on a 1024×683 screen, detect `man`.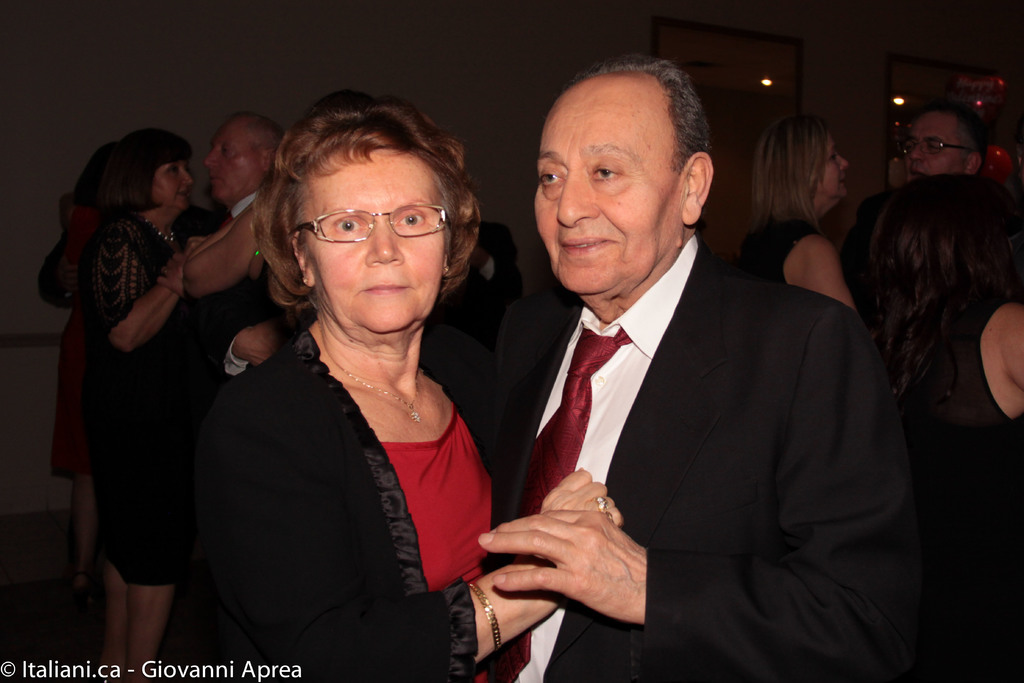
453 69 916 669.
